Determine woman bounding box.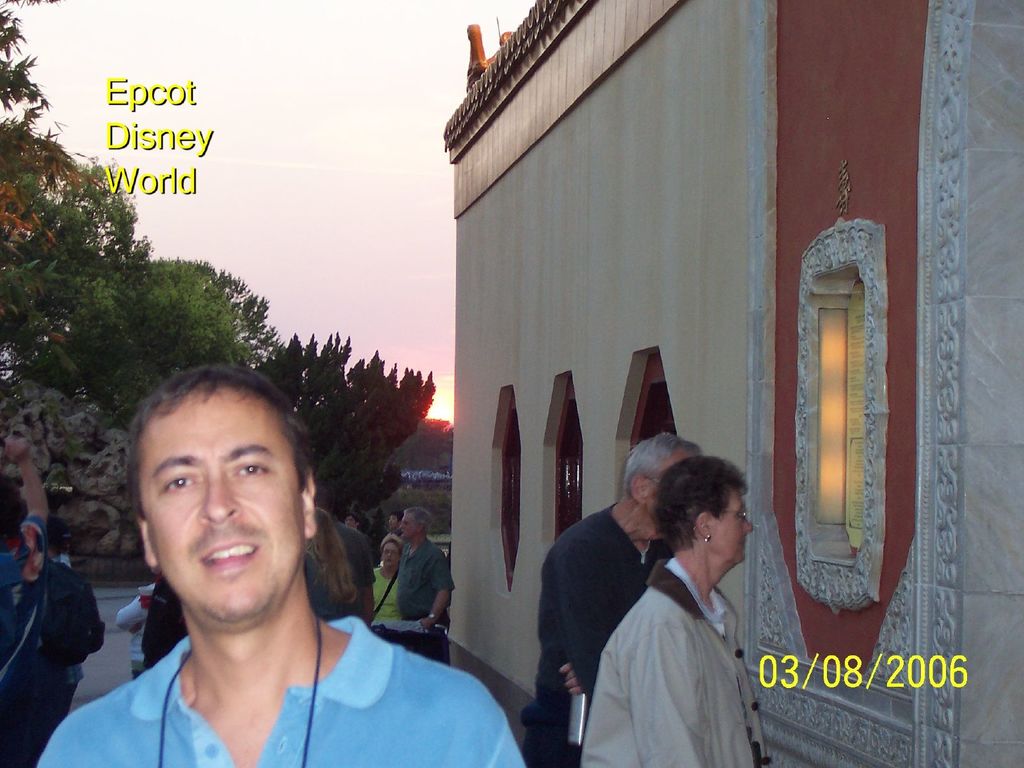
Determined: crop(303, 504, 380, 625).
